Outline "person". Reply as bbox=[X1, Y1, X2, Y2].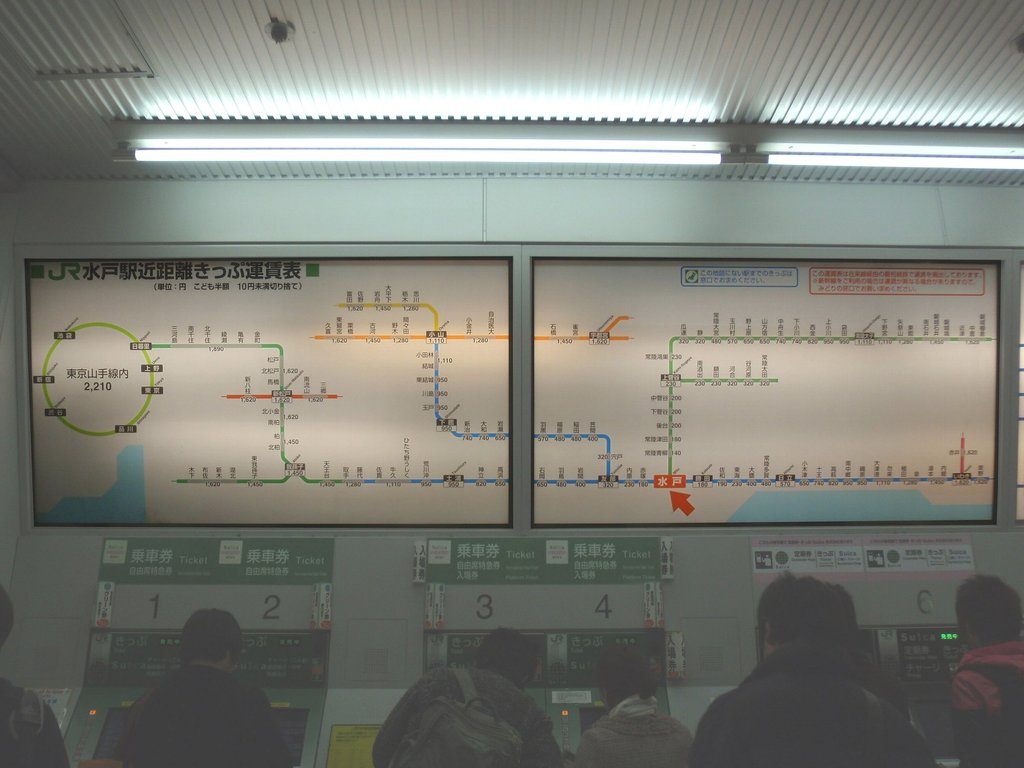
bbox=[691, 567, 940, 767].
